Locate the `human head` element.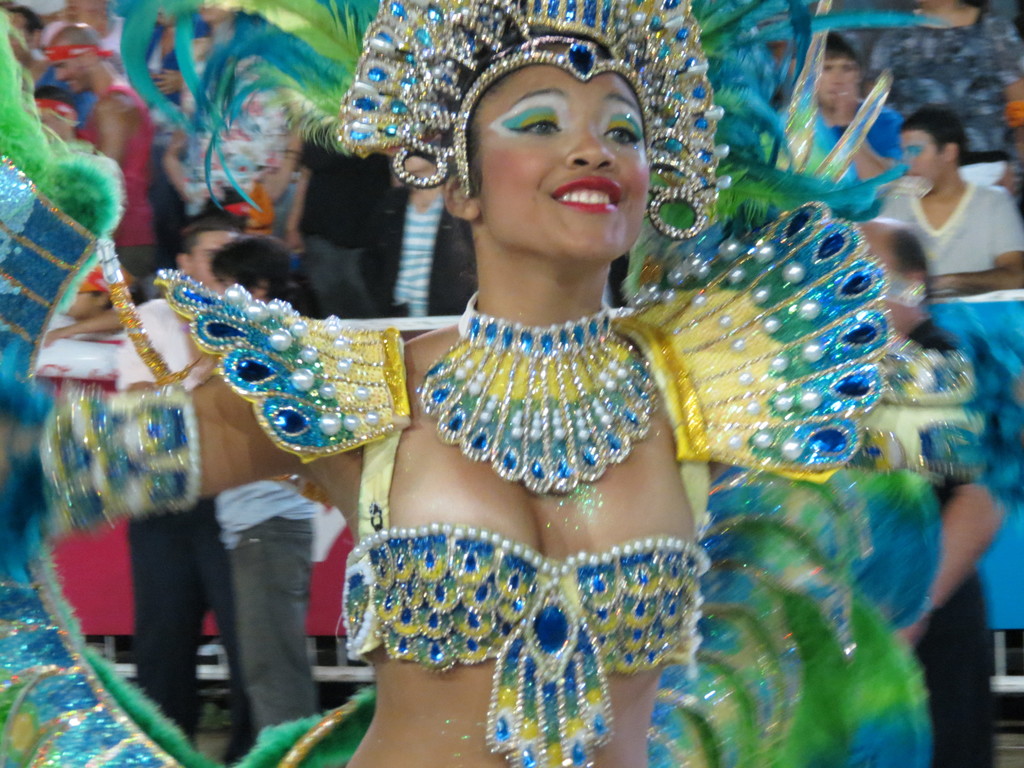
Element bbox: (897,108,971,188).
